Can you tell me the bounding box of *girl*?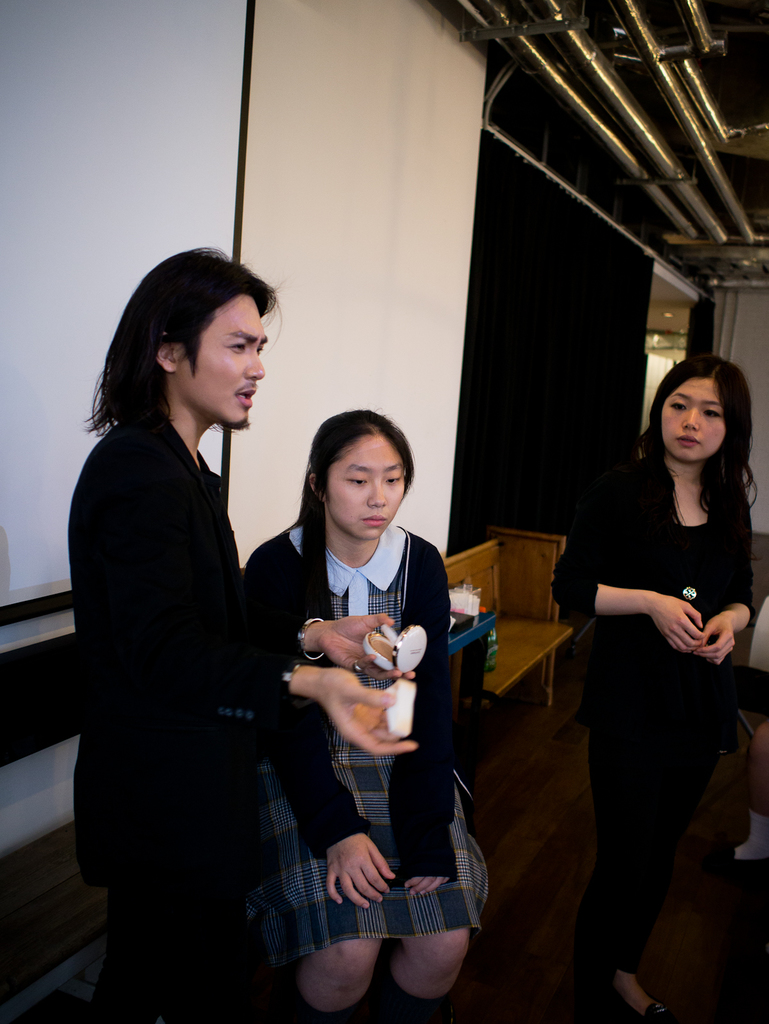
551/355/757/1022.
